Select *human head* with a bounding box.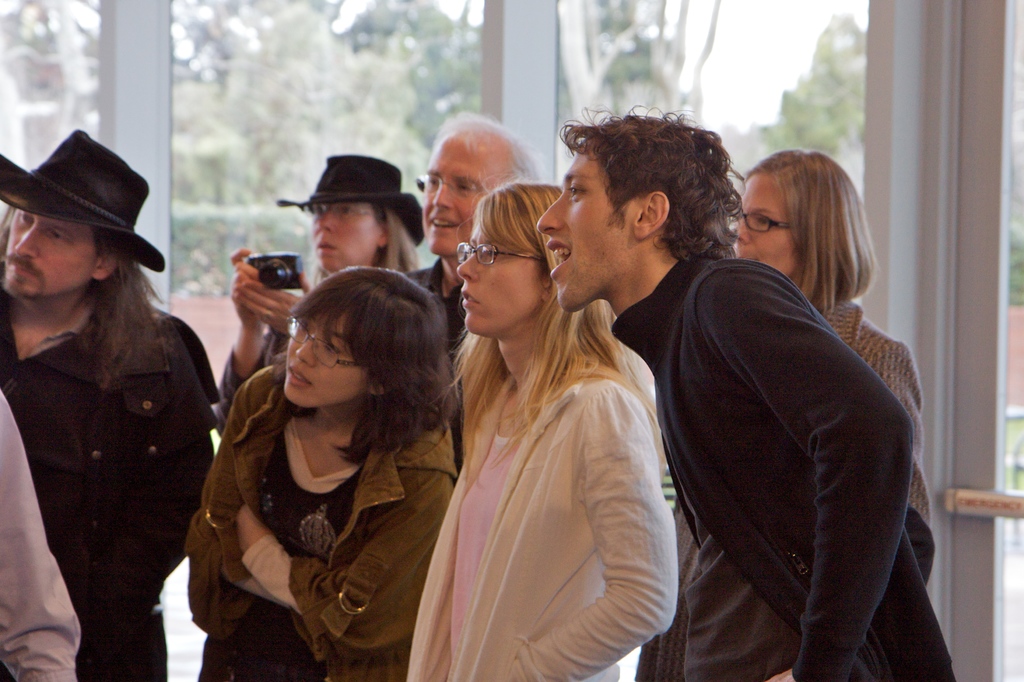
box=[534, 99, 747, 316].
